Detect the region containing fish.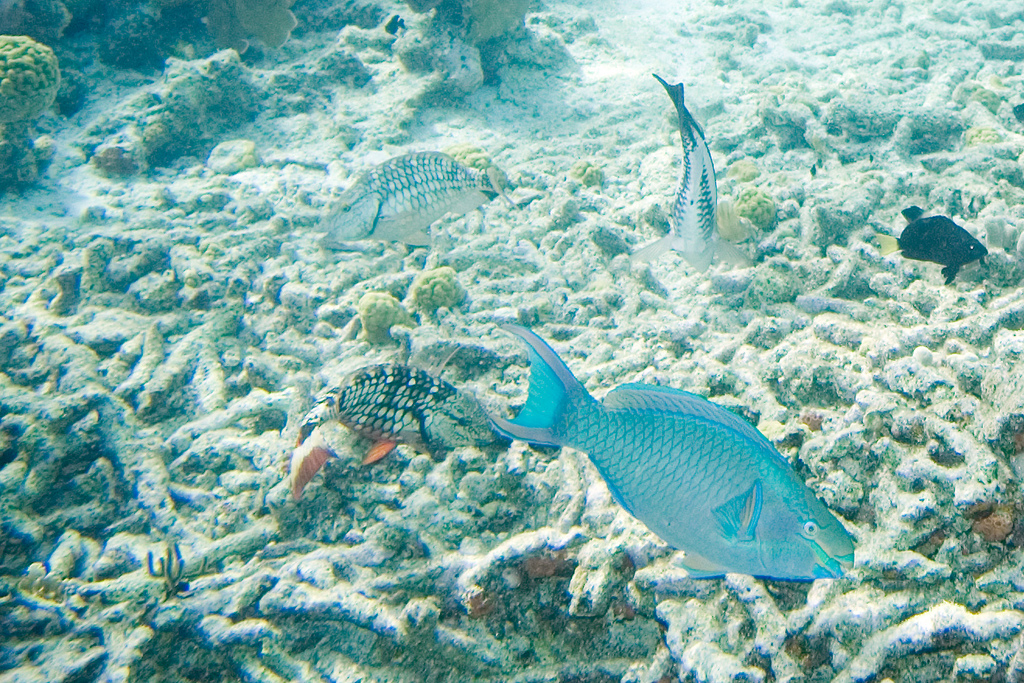
281,394,345,501.
